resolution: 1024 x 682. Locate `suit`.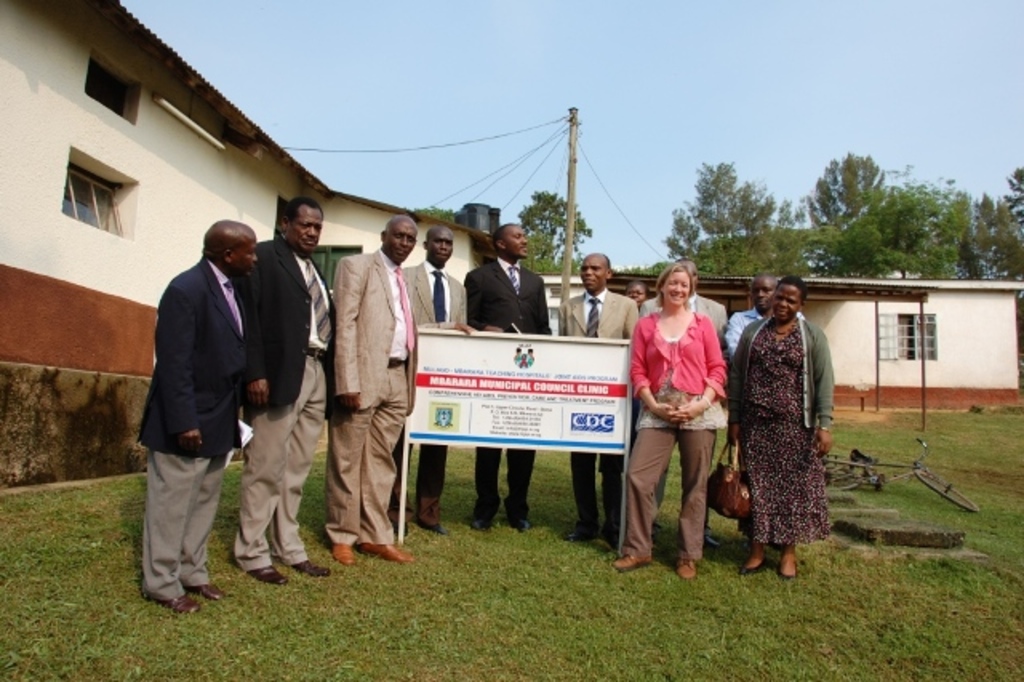
box(394, 258, 482, 517).
